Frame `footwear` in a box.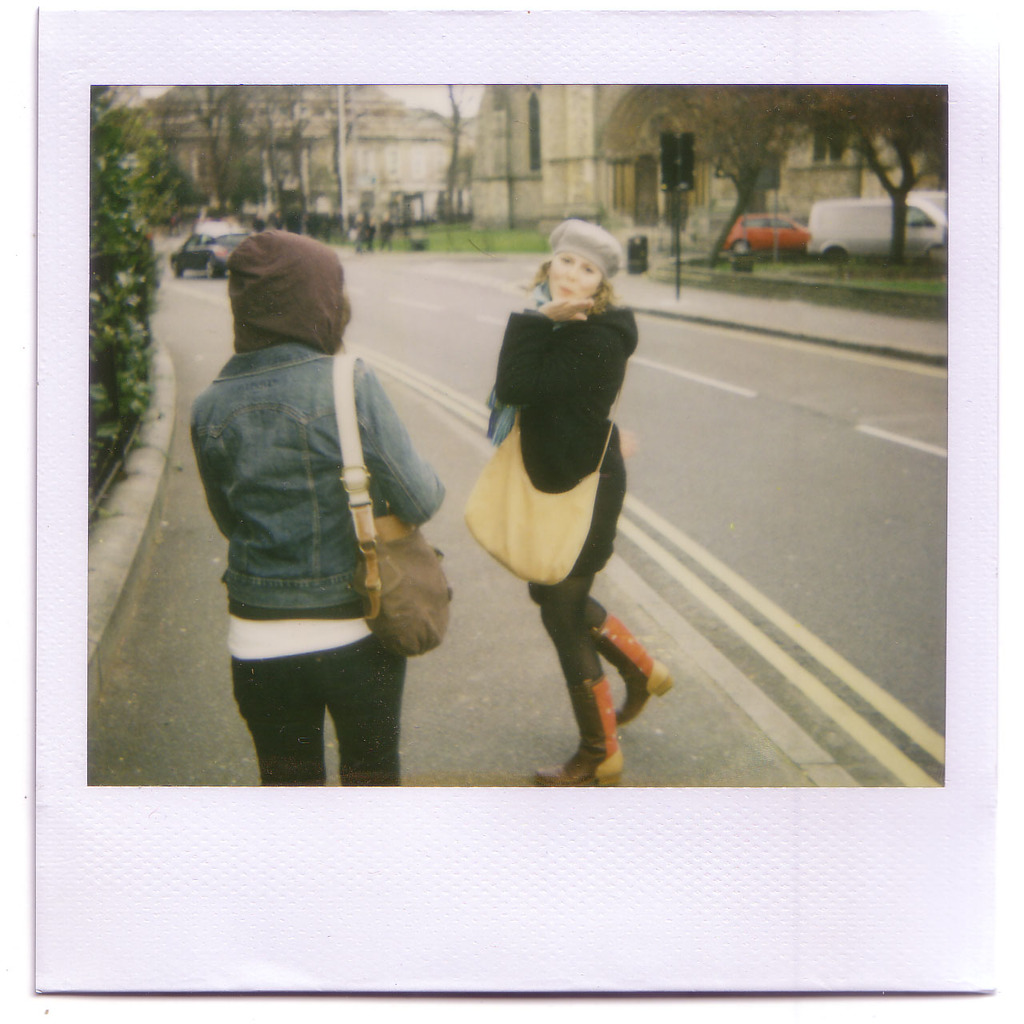
(590, 616, 679, 730).
